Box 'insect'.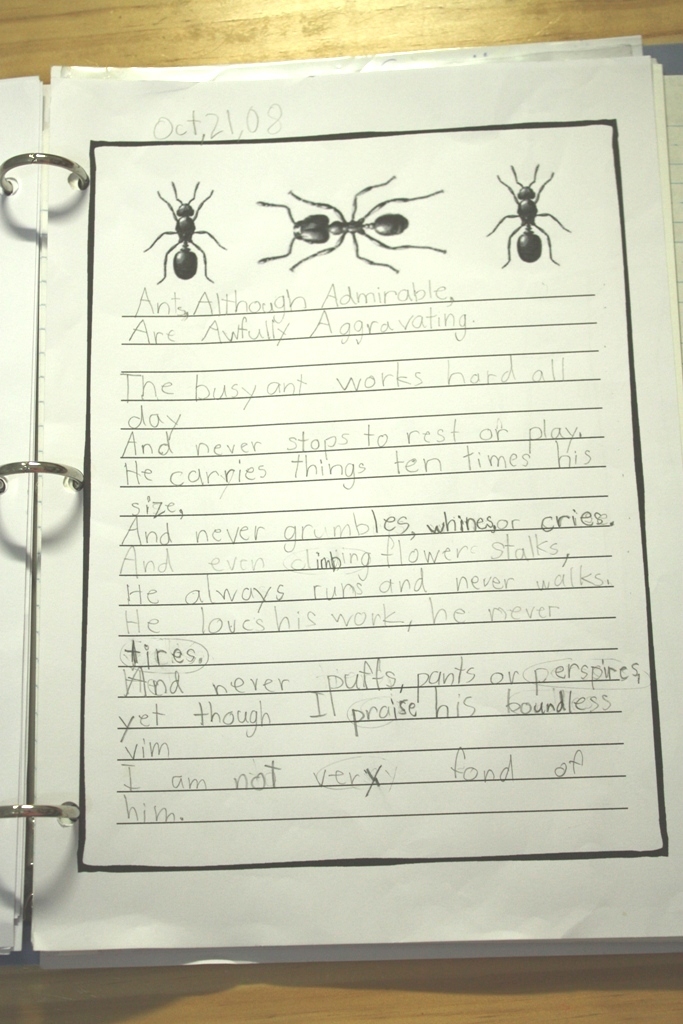
[left=480, top=164, right=576, bottom=267].
